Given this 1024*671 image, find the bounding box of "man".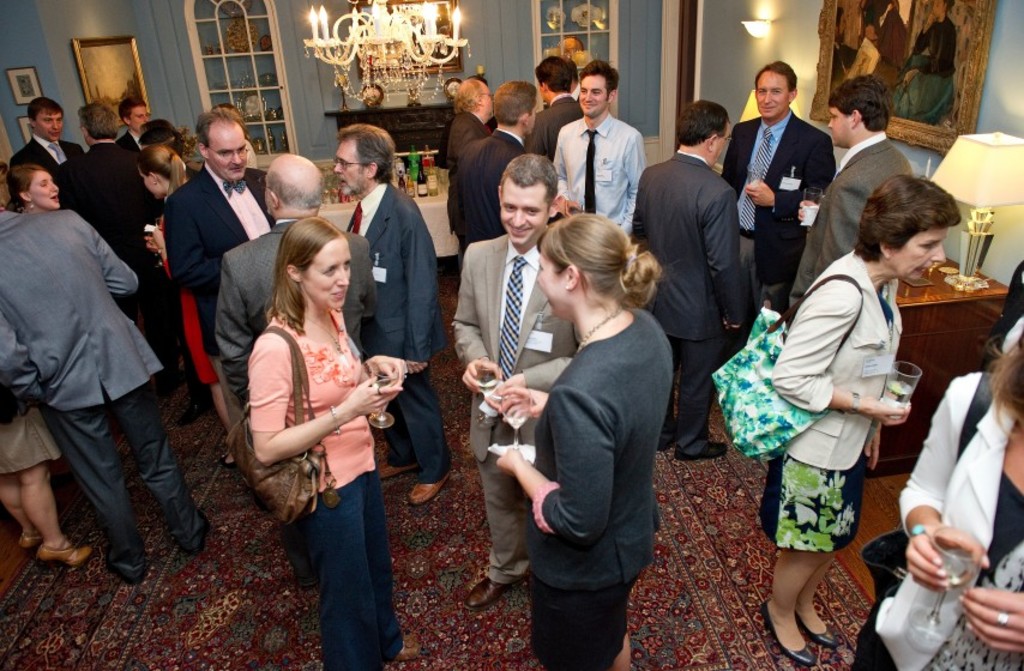
select_region(0, 167, 213, 587).
